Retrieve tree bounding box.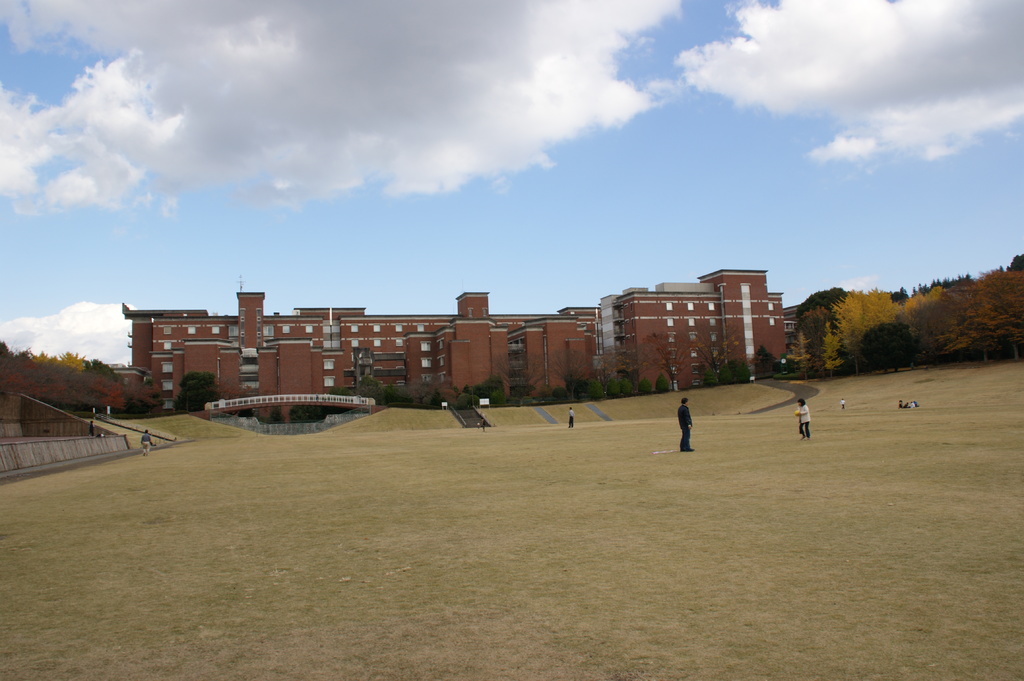
Bounding box: region(748, 344, 776, 374).
